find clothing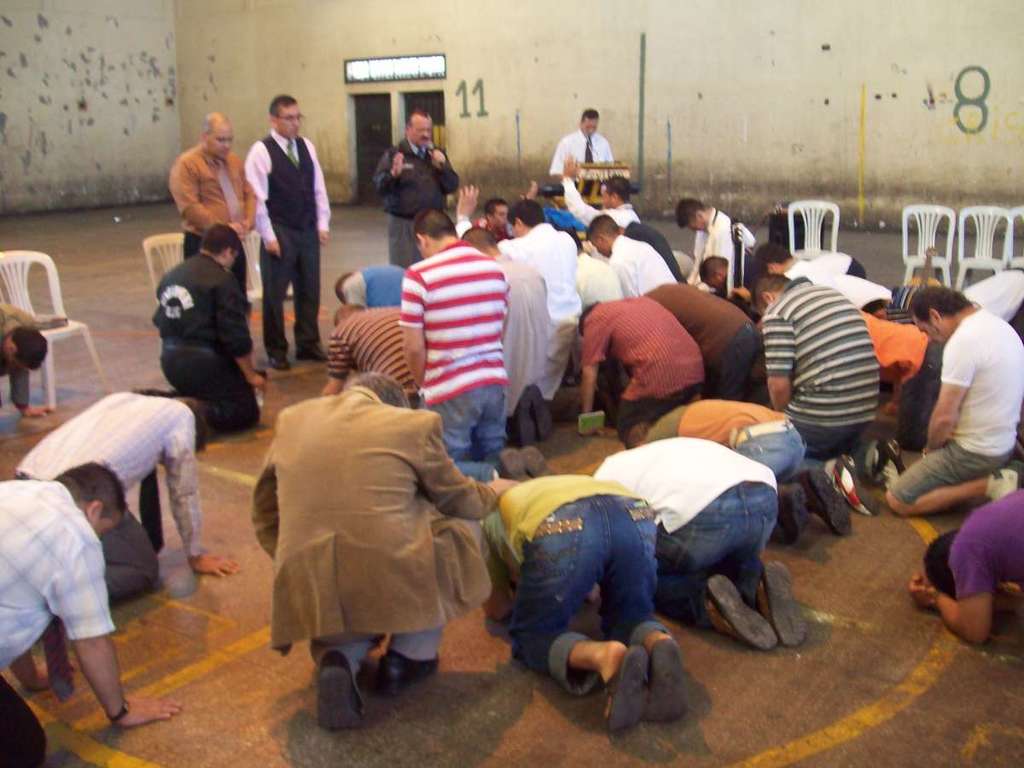
[641, 284, 765, 399]
